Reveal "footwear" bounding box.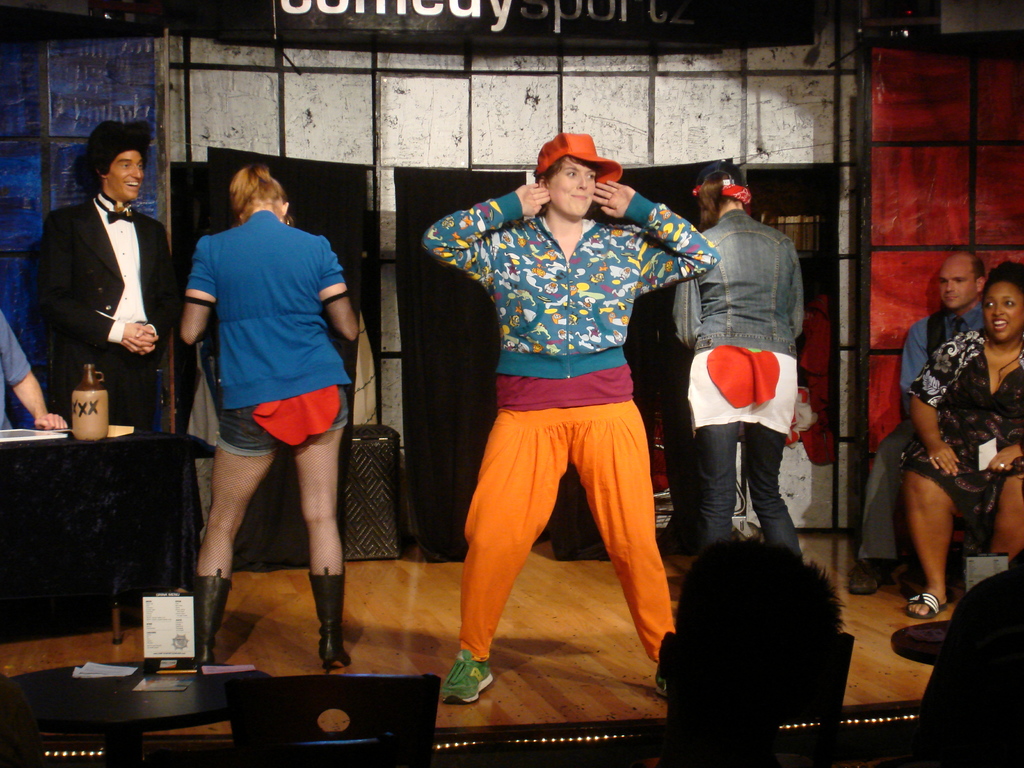
Revealed: bbox(308, 566, 353, 675).
